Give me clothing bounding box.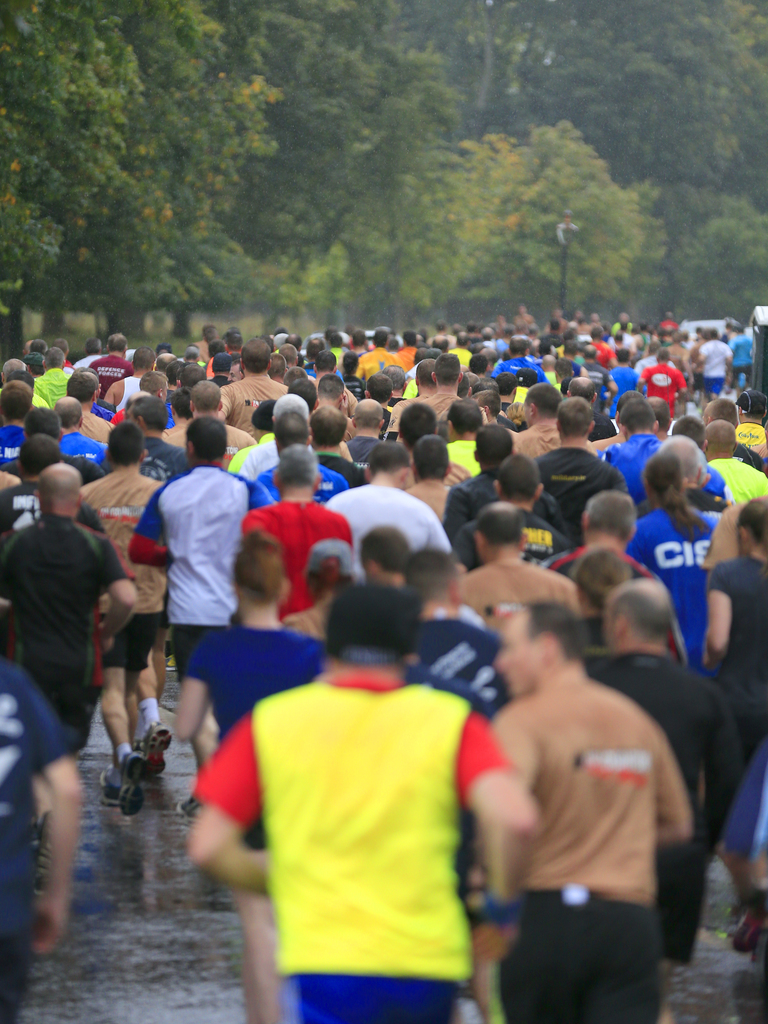
box(708, 459, 767, 504).
